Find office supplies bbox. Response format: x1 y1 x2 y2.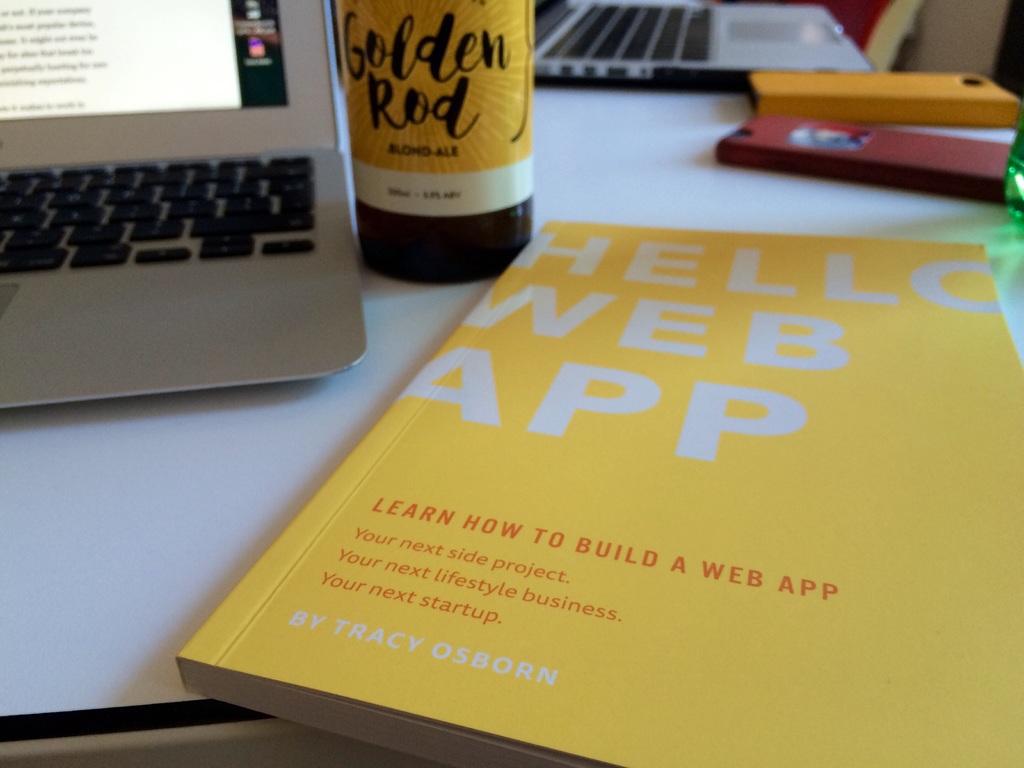
532 0 864 85.
